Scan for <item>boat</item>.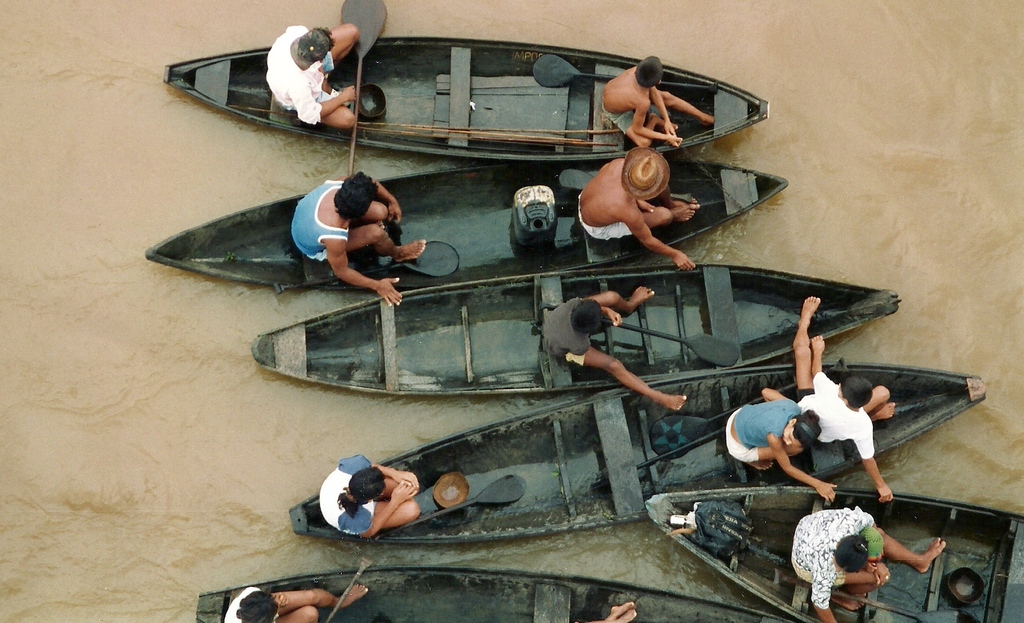
Scan result: {"left": 157, "top": 28, "right": 772, "bottom": 166}.
